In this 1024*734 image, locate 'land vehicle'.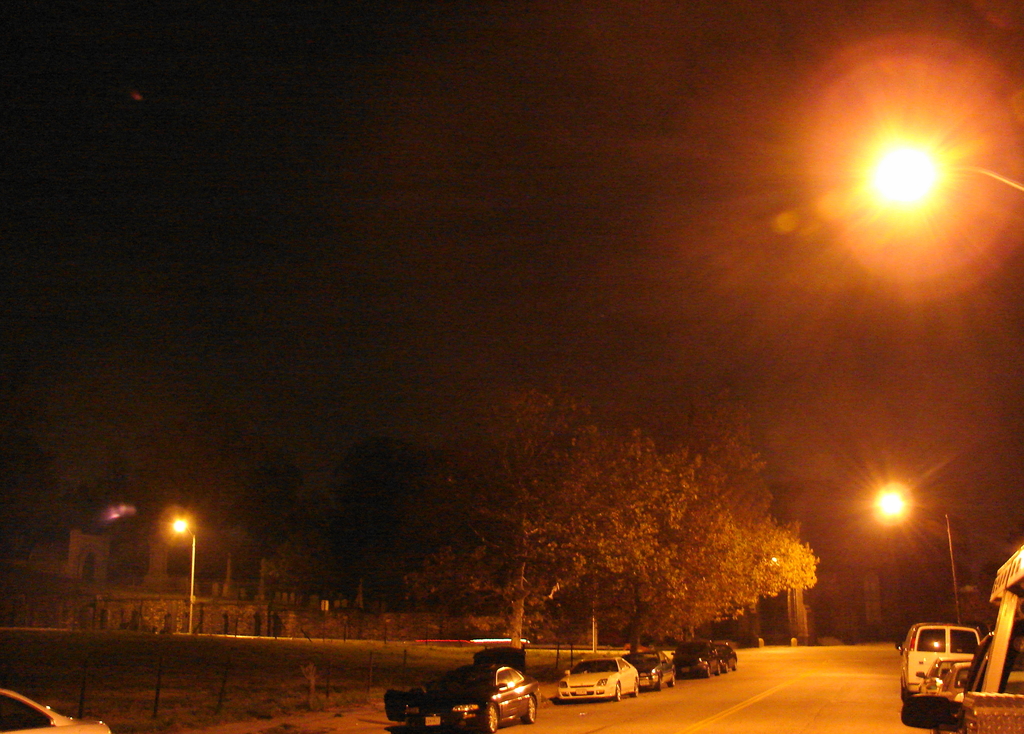
Bounding box: [x1=557, y1=654, x2=641, y2=703].
